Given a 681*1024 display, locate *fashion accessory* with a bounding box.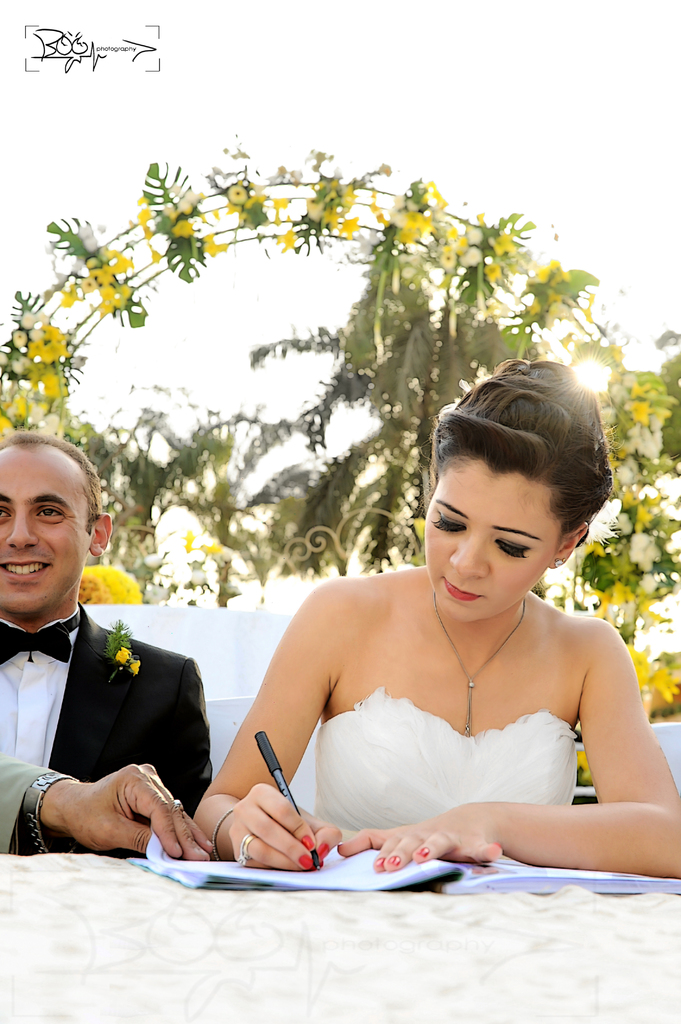
Located: select_region(435, 598, 531, 739).
